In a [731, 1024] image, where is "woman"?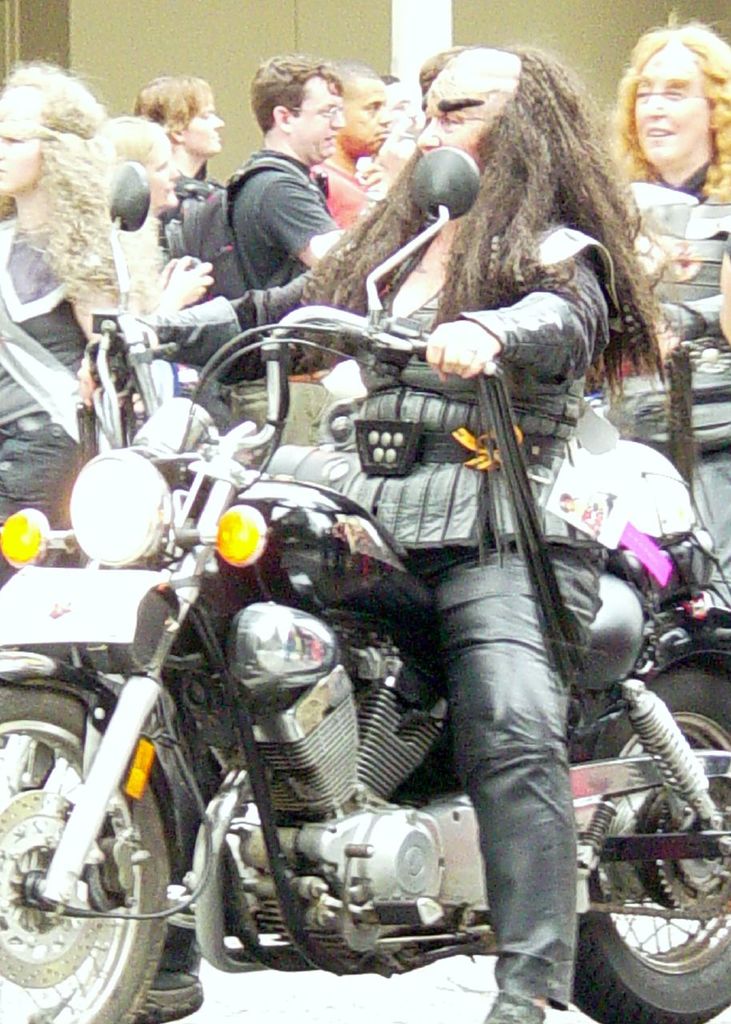
left=603, top=29, right=730, bottom=612.
